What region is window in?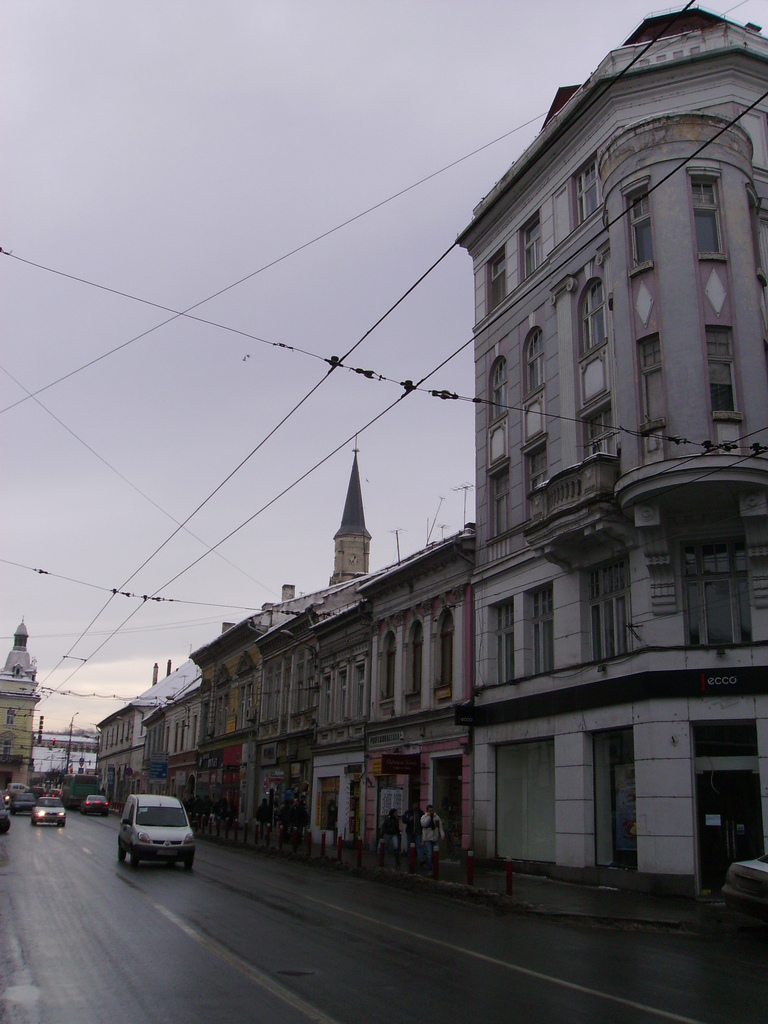
rect(636, 333, 666, 424).
